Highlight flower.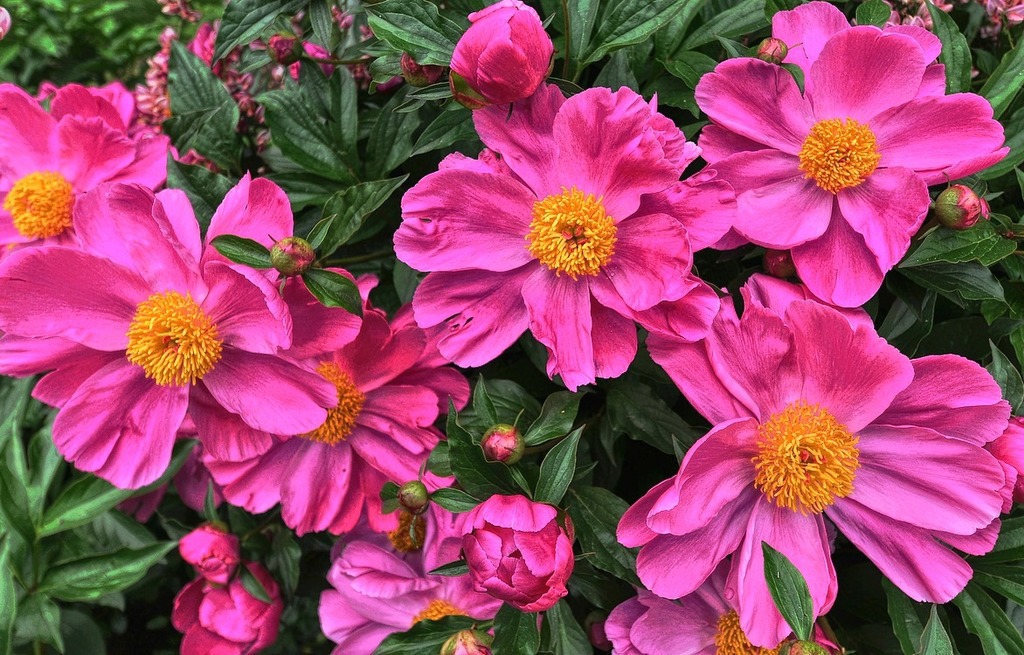
Highlighted region: x1=0, y1=80, x2=169, y2=252.
